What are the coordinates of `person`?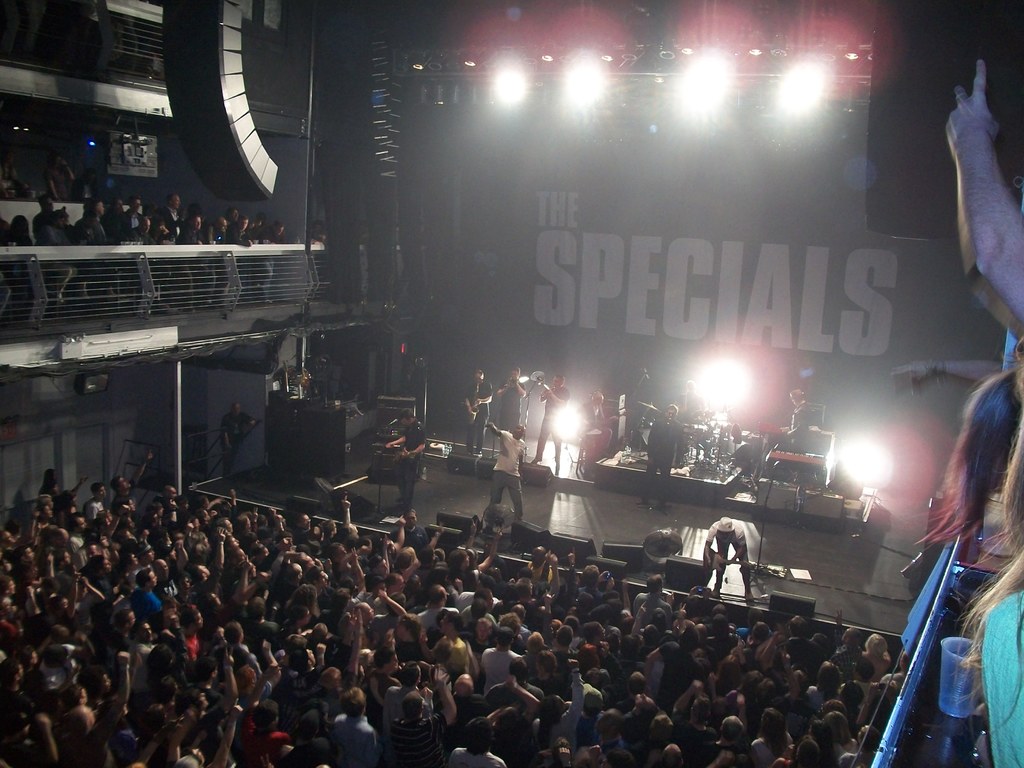
locate(381, 403, 426, 518).
